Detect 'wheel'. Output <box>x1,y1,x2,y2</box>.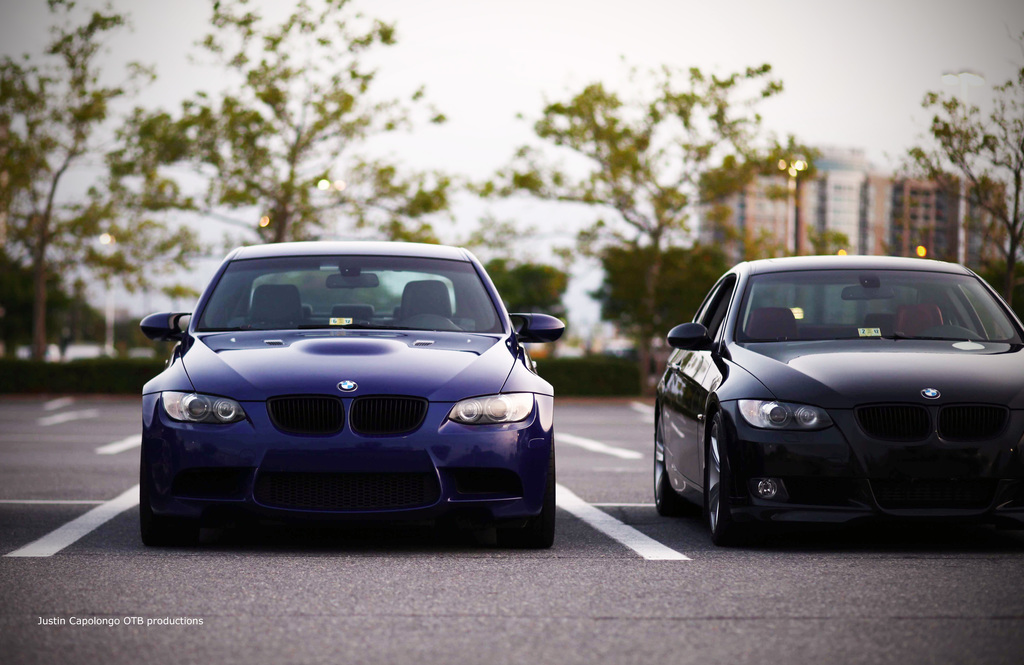
<box>496,500,554,555</box>.
